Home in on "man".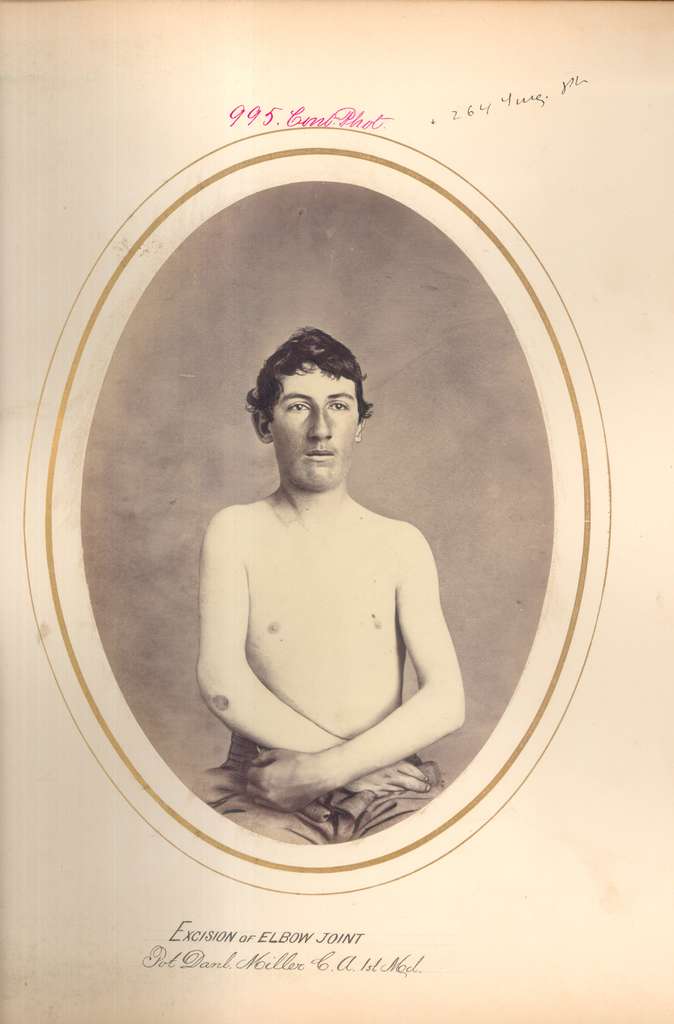
Homed in at locate(180, 321, 481, 815).
